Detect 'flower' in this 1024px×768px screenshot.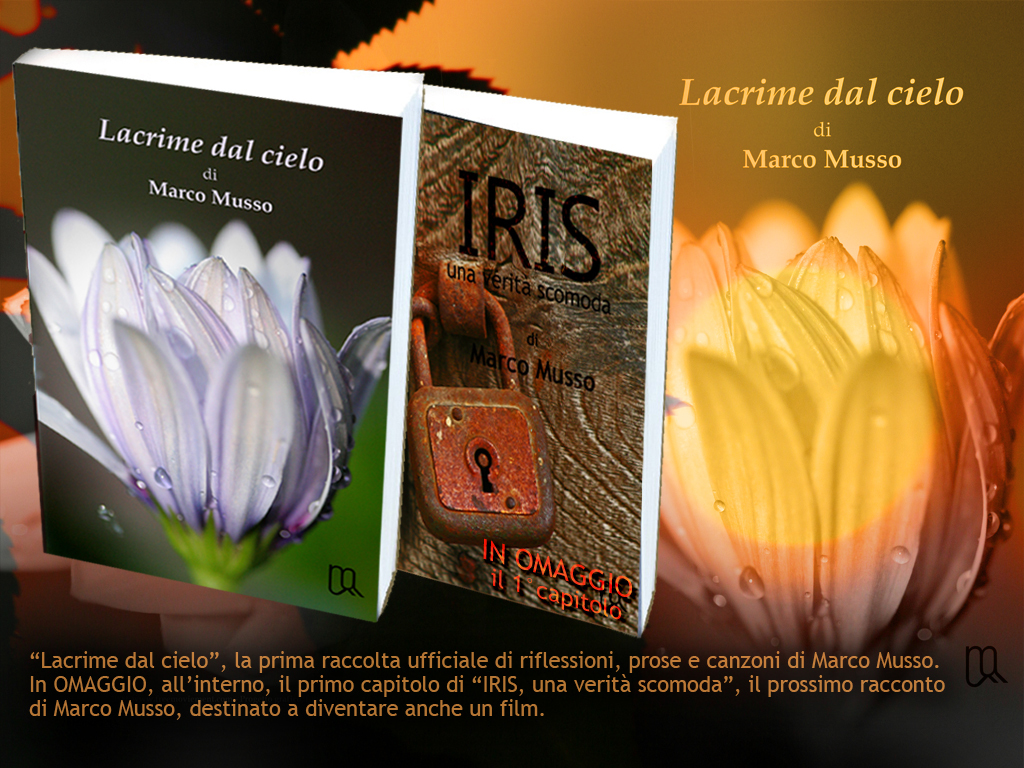
Detection: [9,241,351,596].
